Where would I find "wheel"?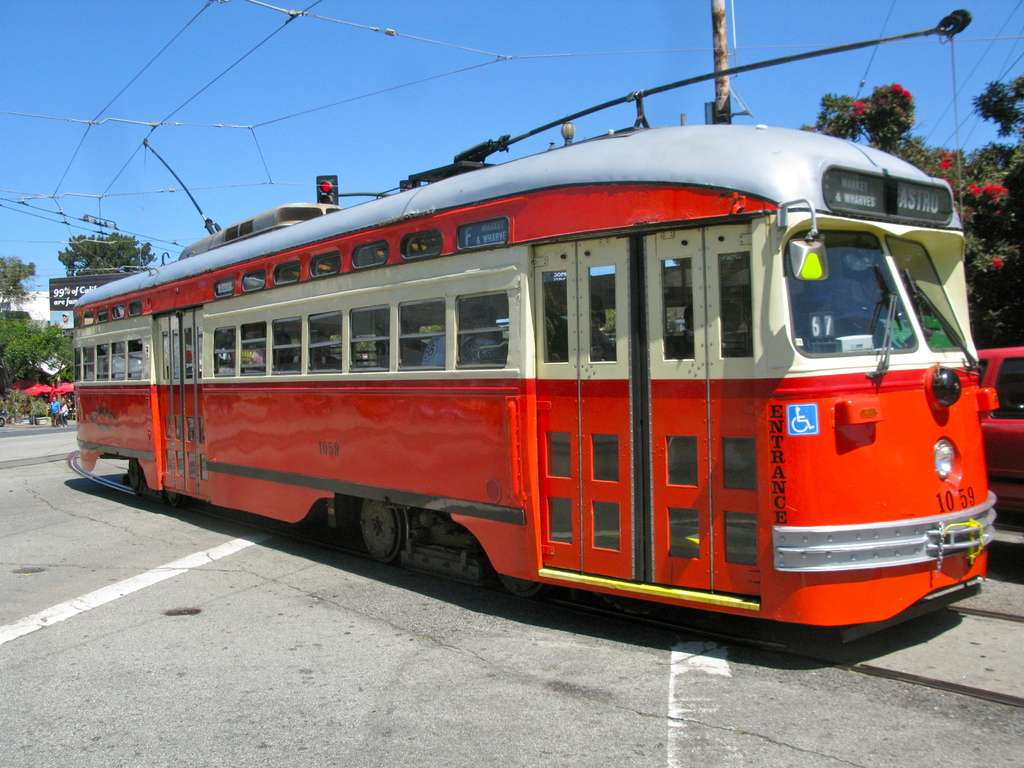
At 165:492:182:508.
